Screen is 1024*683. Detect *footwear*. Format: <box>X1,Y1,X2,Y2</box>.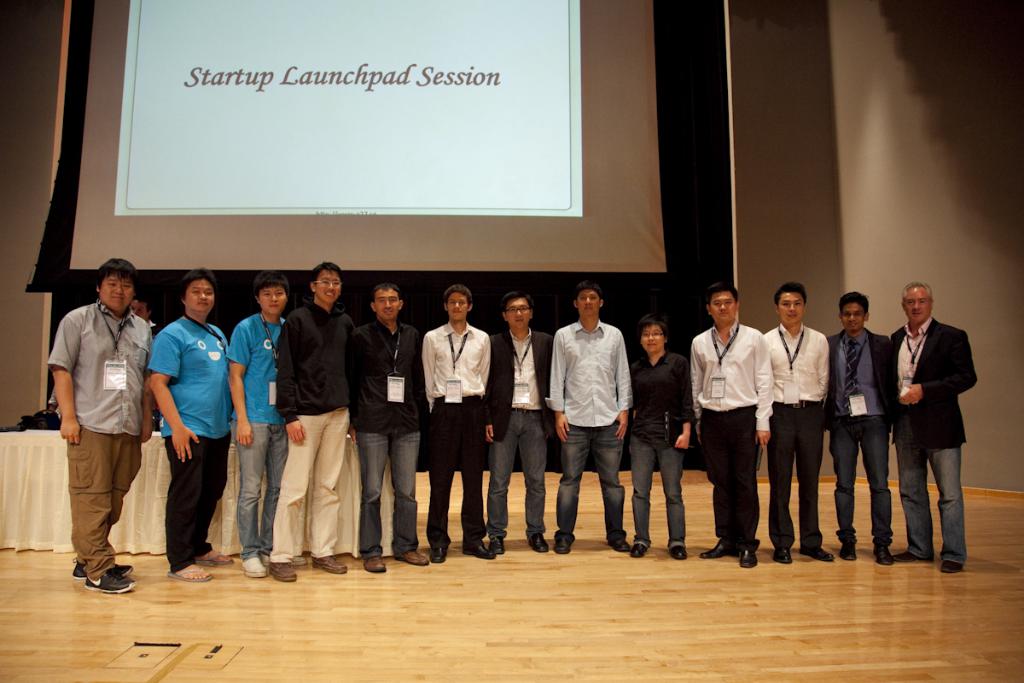
<box>552,539,573,557</box>.
